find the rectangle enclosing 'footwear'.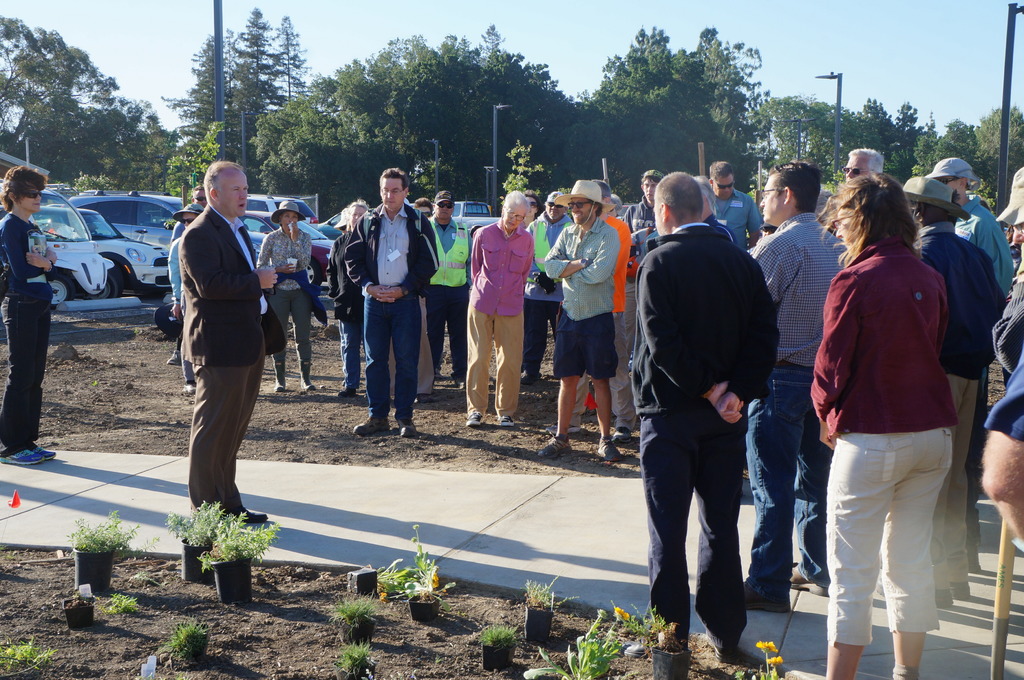
<region>354, 418, 388, 438</region>.
